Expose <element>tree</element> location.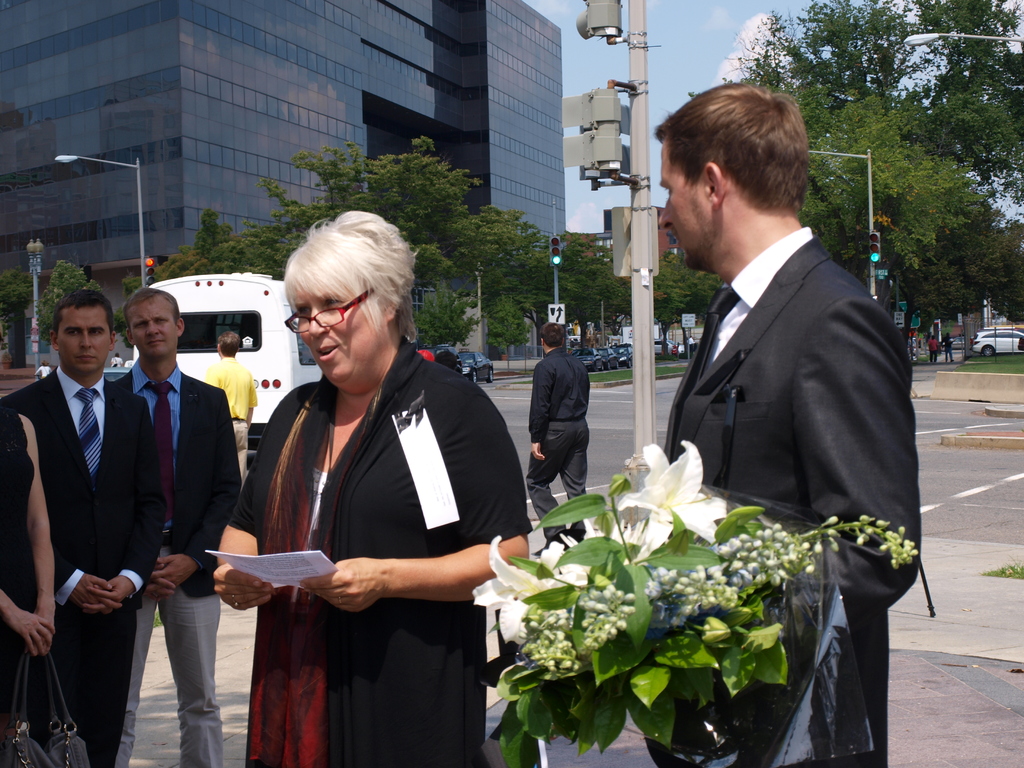
Exposed at region(0, 252, 44, 360).
